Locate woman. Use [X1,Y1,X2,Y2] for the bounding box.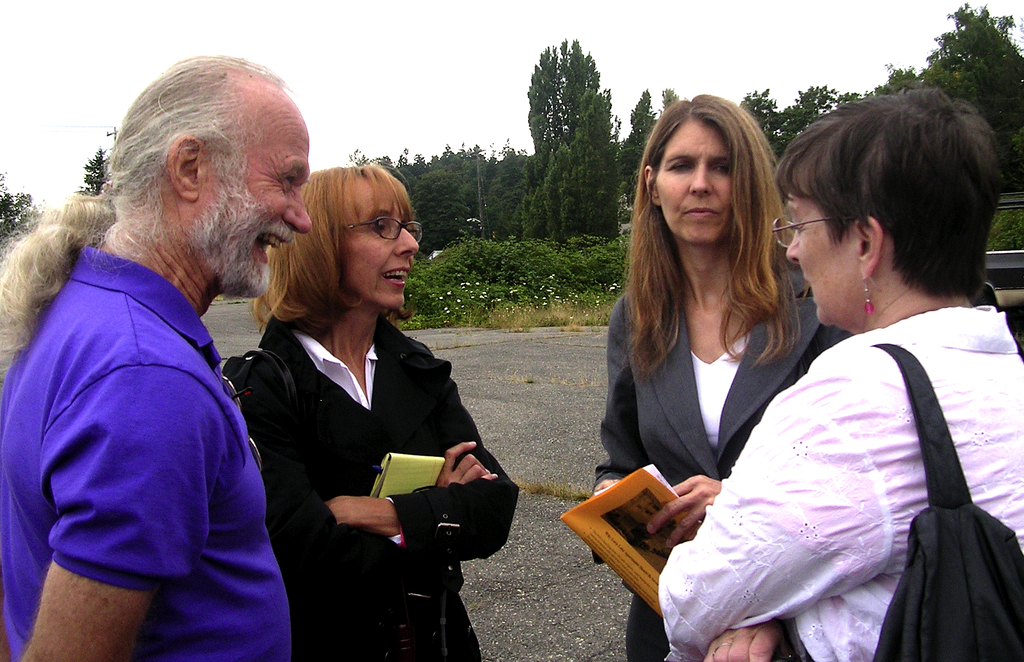
[242,154,471,661].
